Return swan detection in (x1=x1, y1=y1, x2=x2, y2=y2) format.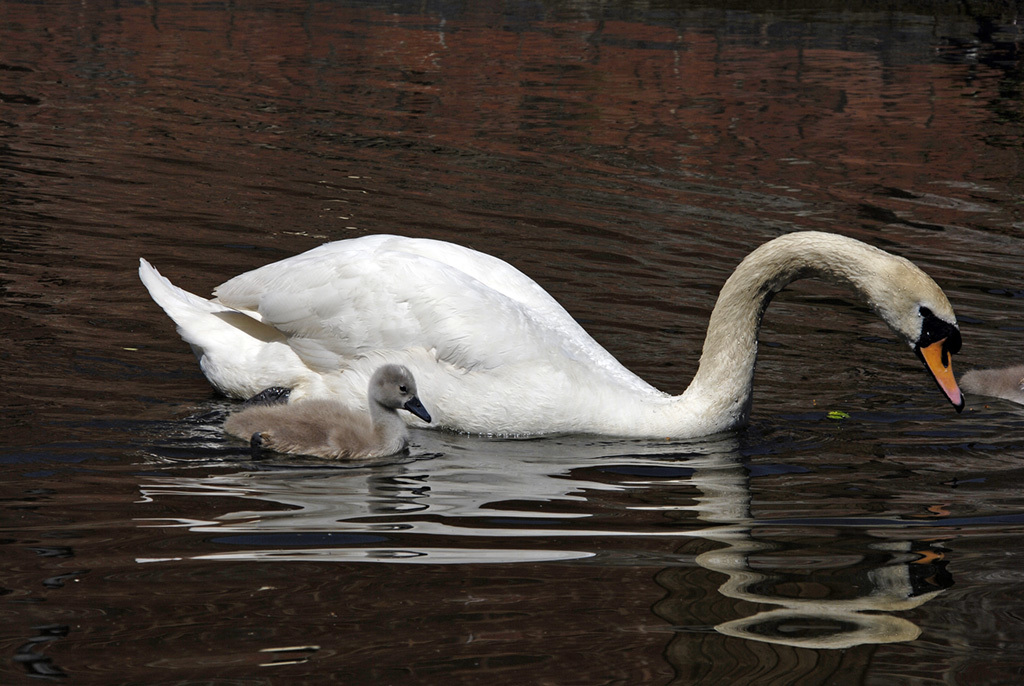
(x1=108, y1=207, x2=978, y2=456).
